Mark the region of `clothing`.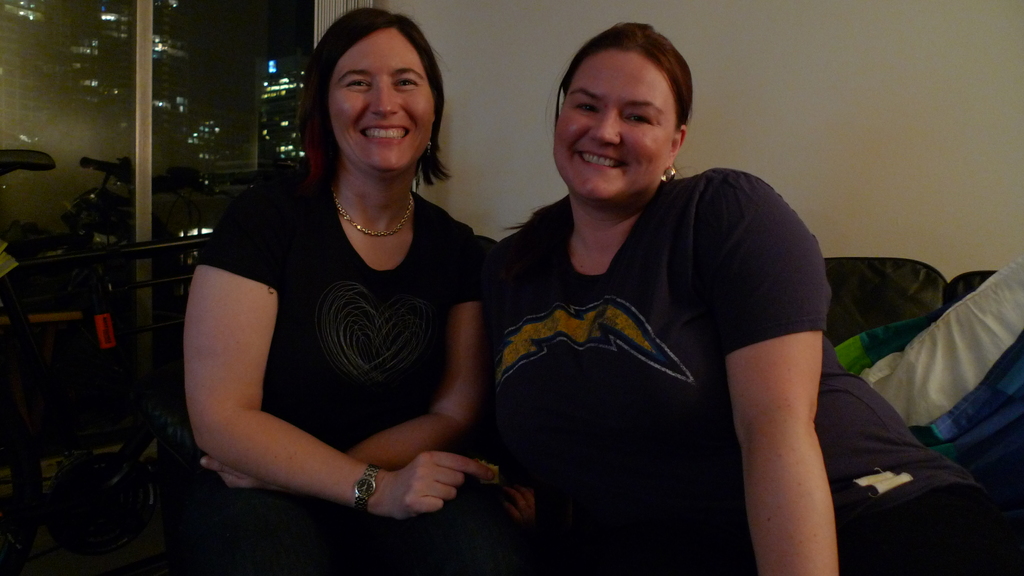
Region: x1=188, y1=164, x2=486, y2=575.
